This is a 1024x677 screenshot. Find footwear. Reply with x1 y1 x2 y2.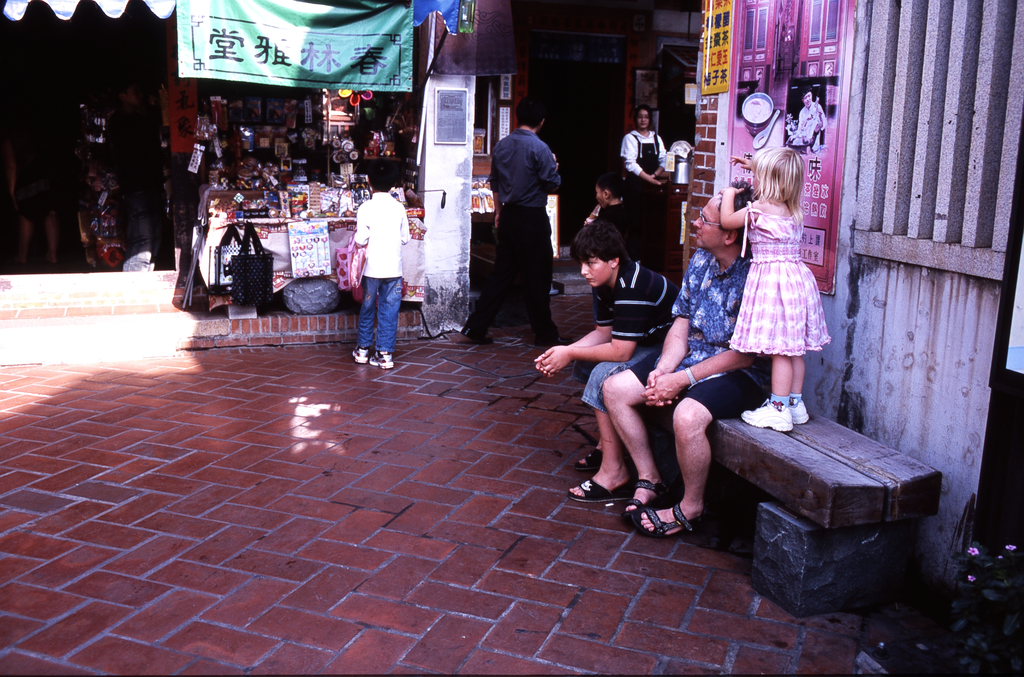
350 349 368 364.
